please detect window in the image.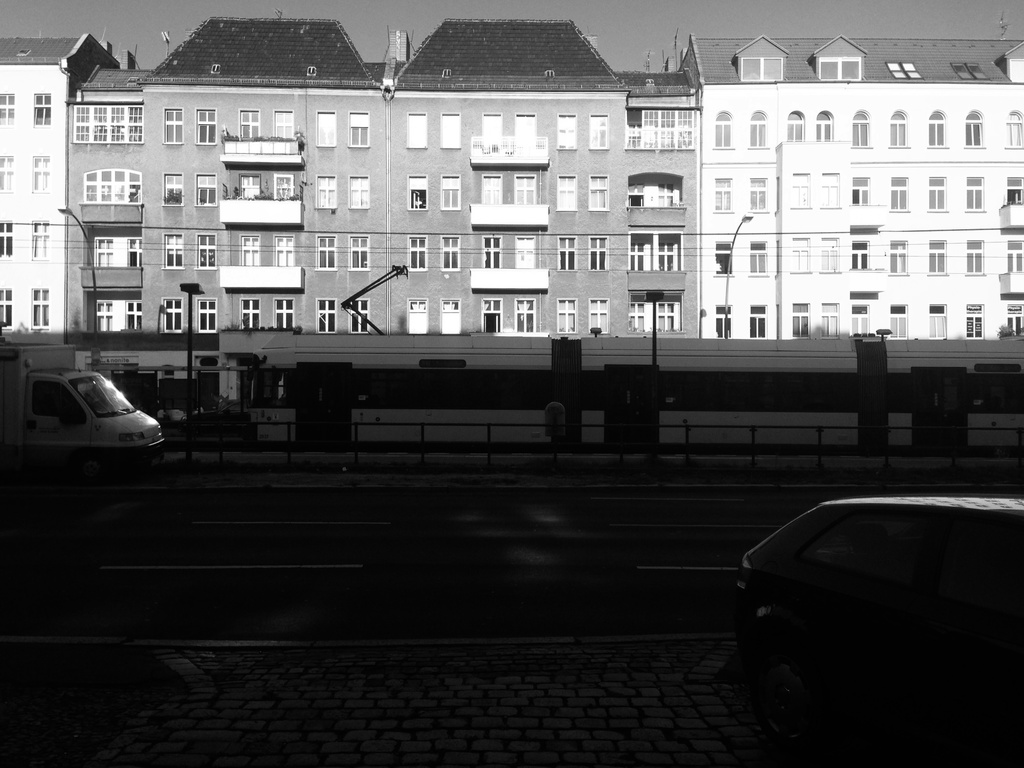
BBox(662, 182, 673, 205).
